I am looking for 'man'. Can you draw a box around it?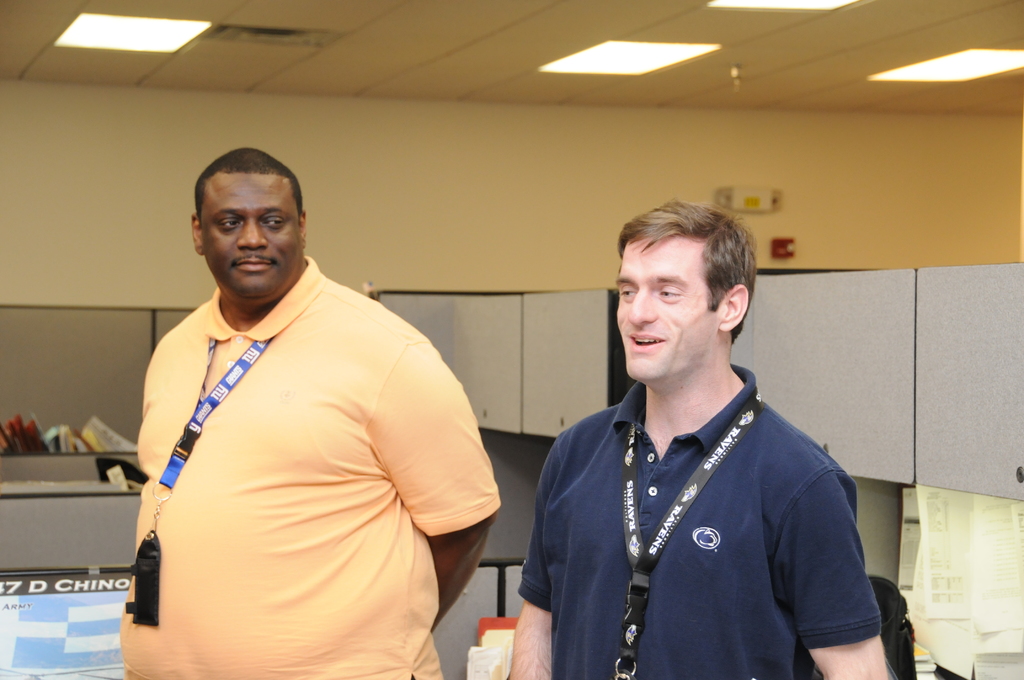
Sure, the bounding box is Rect(524, 198, 886, 665).
